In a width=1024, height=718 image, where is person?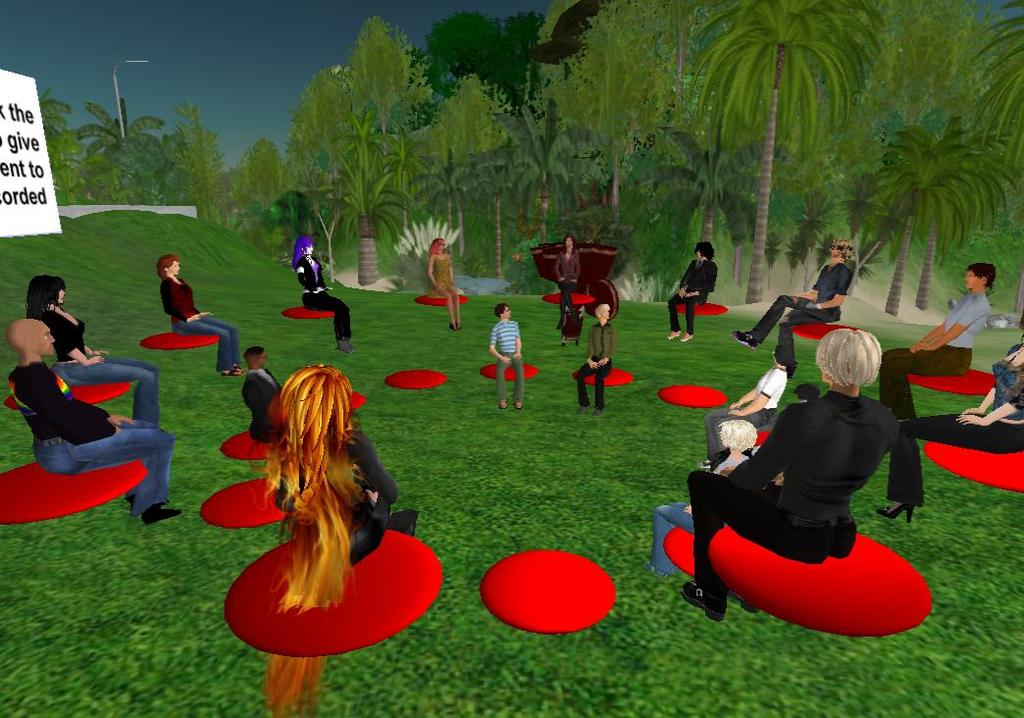
{"left": 880, "top": 265, "right": 996, "bottom": 424}.
